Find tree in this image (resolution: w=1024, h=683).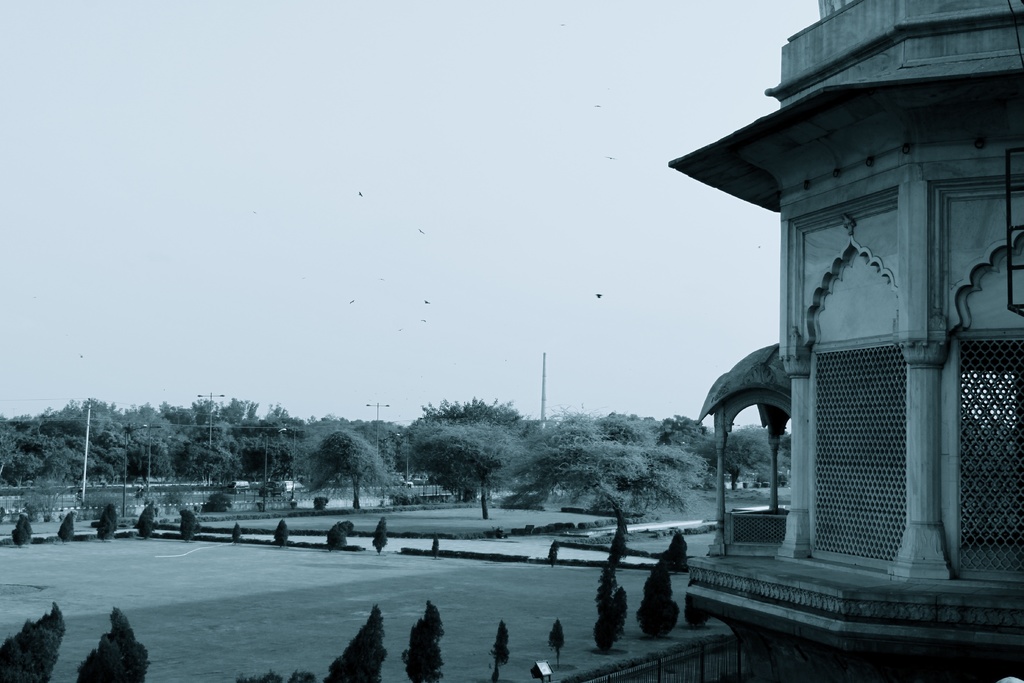
{"left": 235, "top": 419, "right": 292, "bottom": 484}.
